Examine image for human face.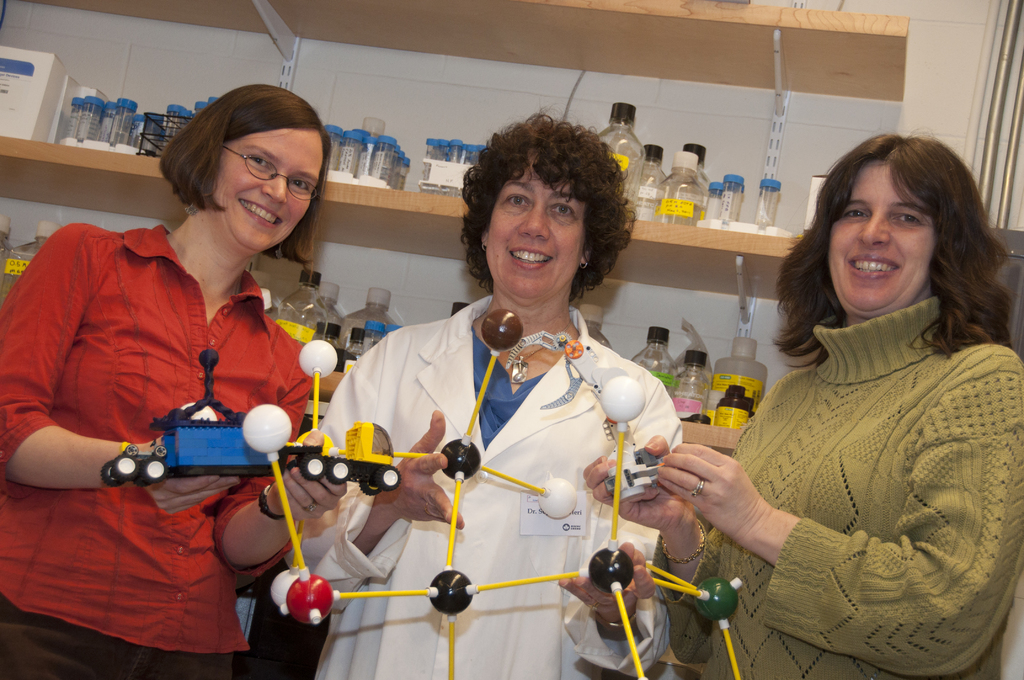
Examination result: bbox(484, 165, 587, 296).
